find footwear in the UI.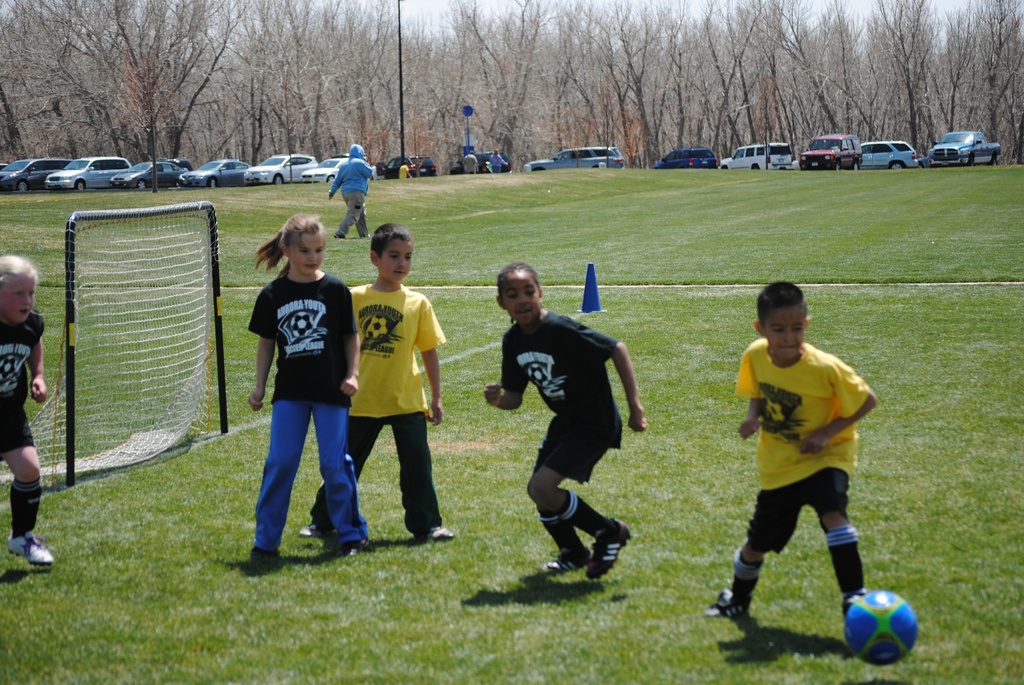
UI element at select_region(331, 235, 346, 240).
